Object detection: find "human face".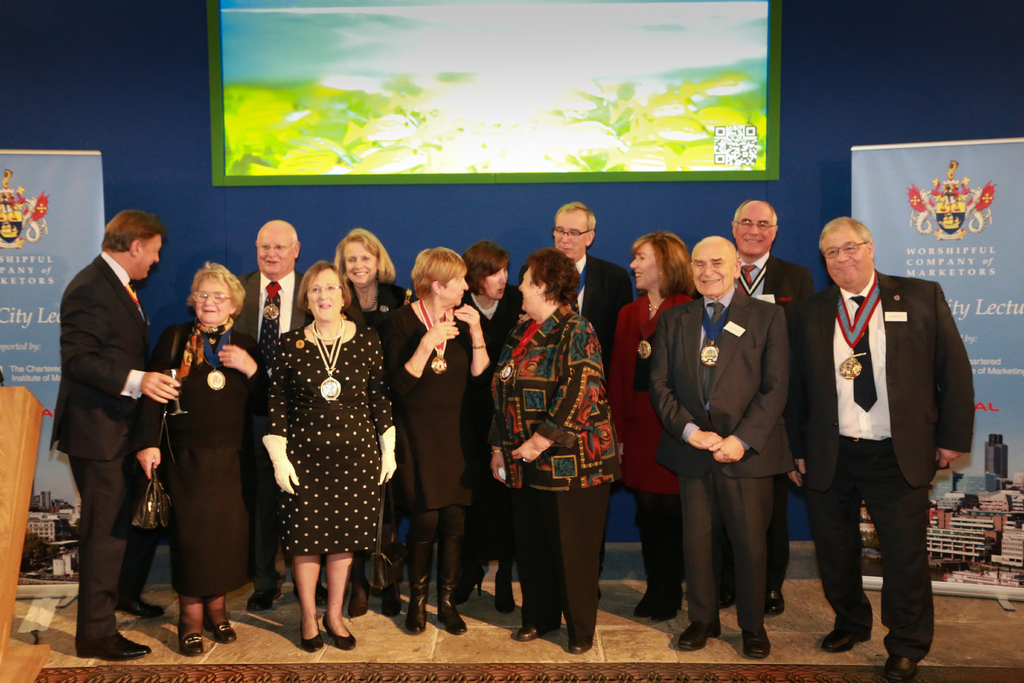
(191,278,232,325).
